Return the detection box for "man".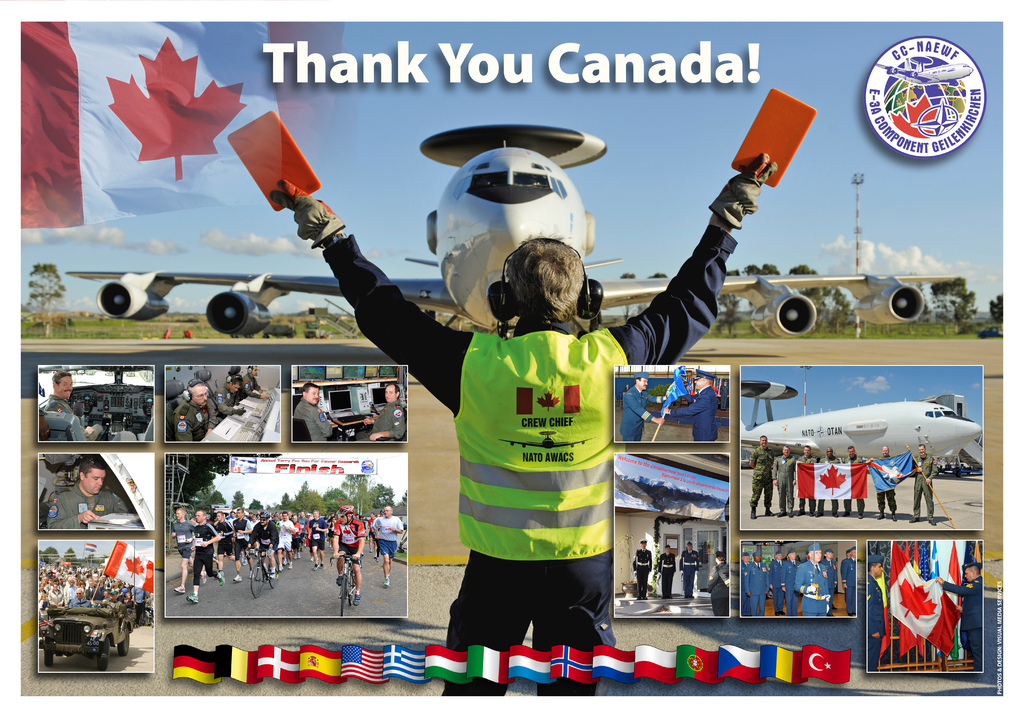
(x1=719, y1=375, x2=731, y2=408).
